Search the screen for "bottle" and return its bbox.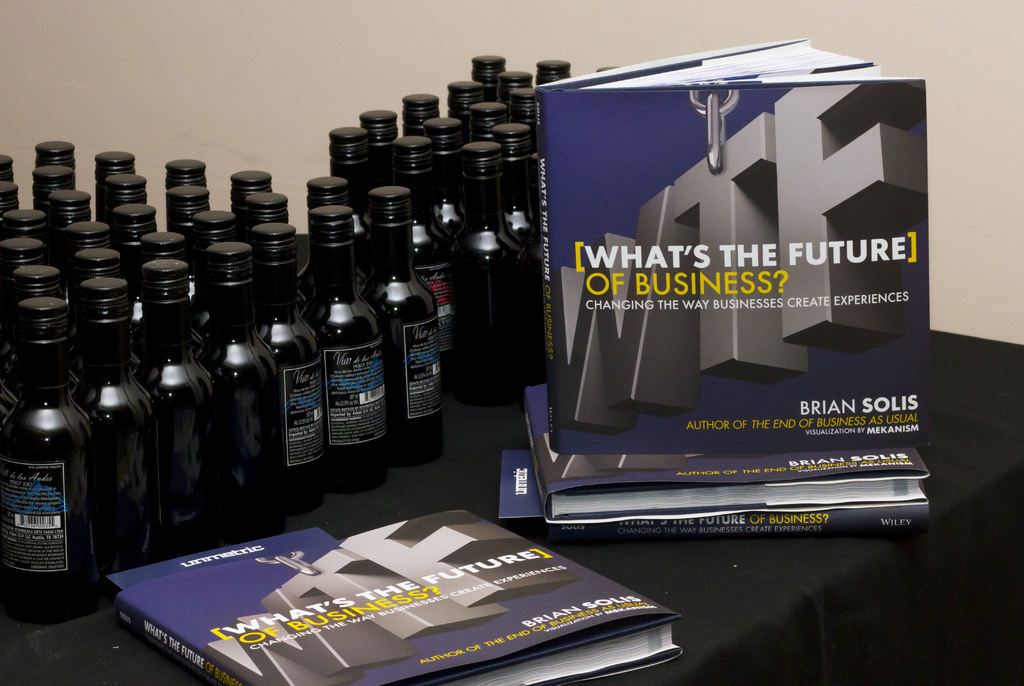
Found: <bbox>60, 222, 112, 257</bbox>.
